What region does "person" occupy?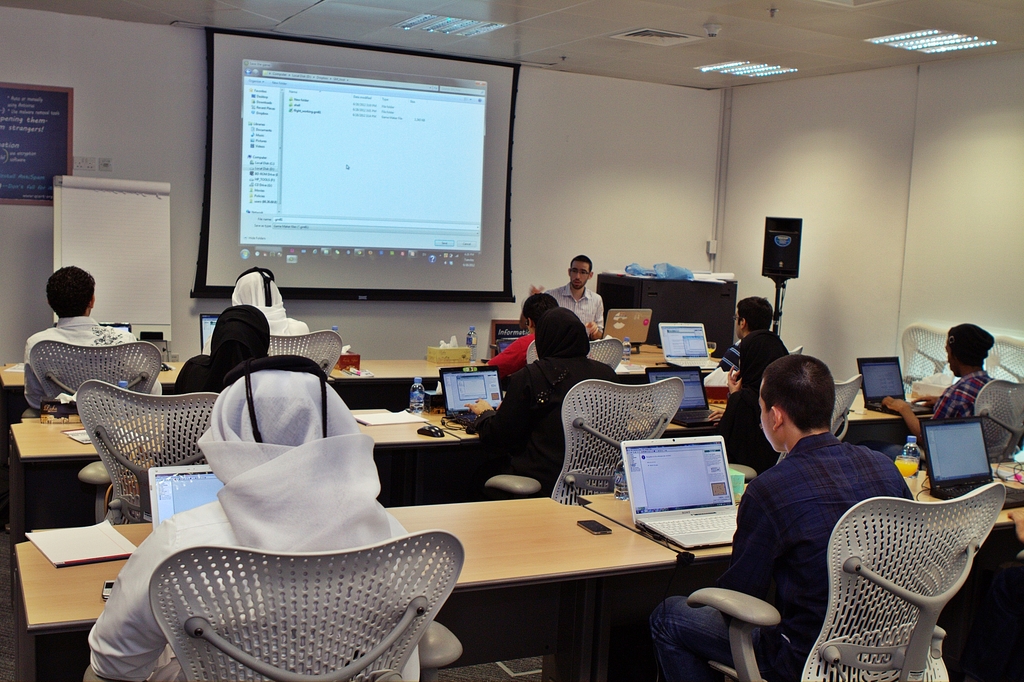
{"x1": 484, "y1": 289, "x2": 564, "y2": 388}.
